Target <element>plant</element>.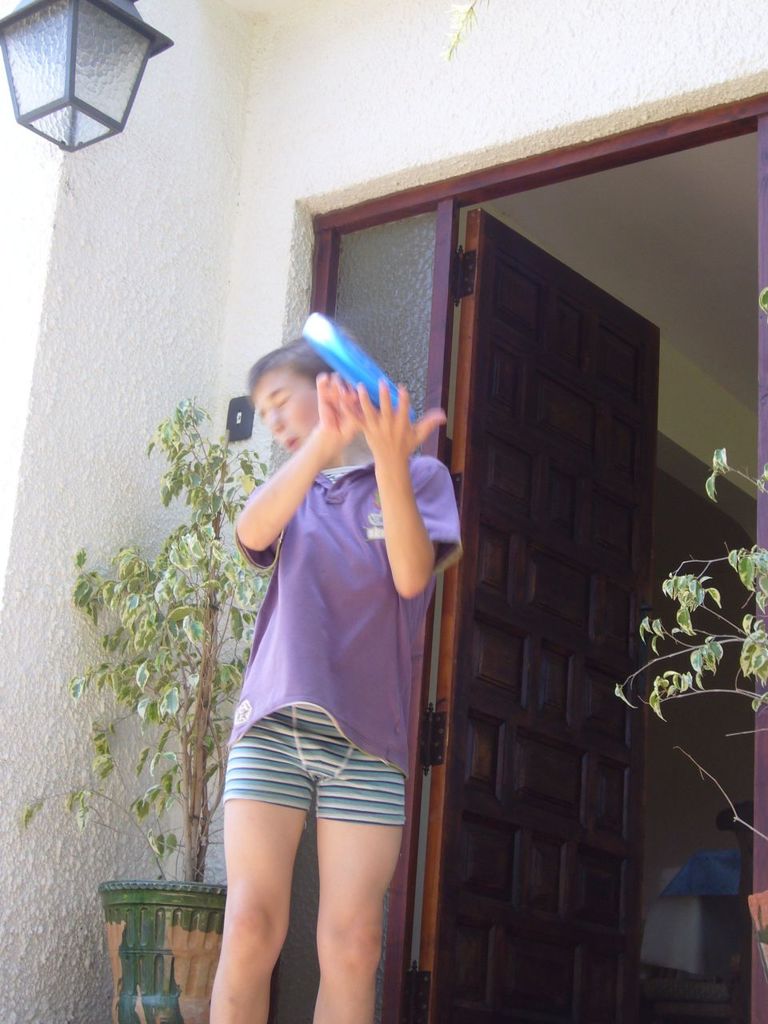
Target region: 605, 286, 767, 853.
